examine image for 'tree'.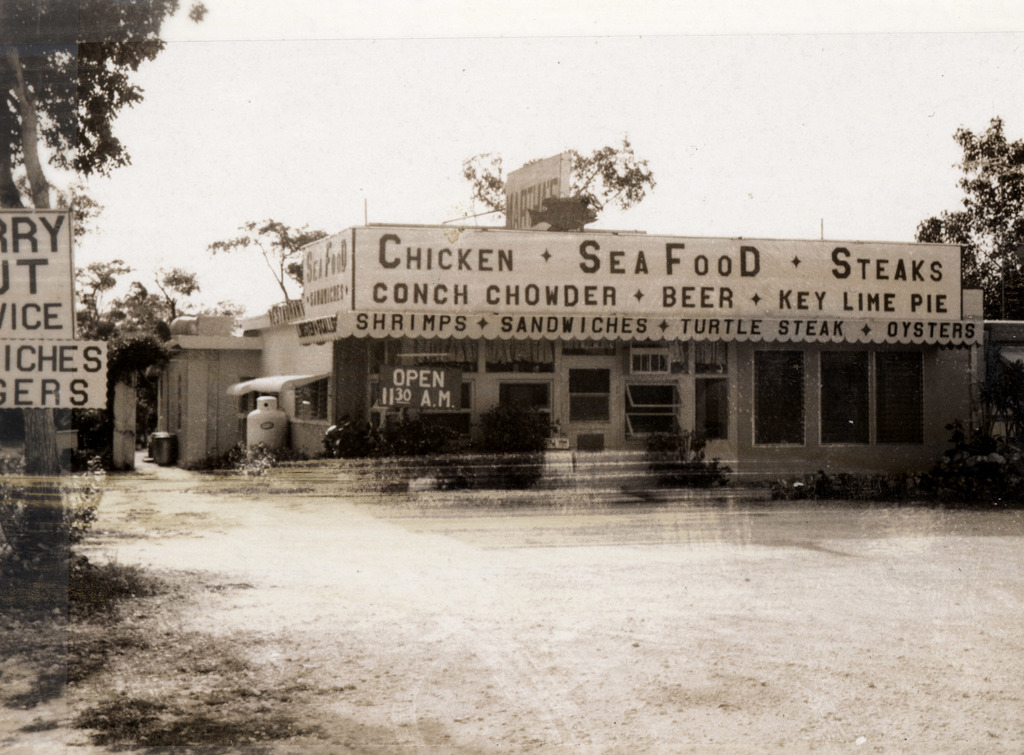
Examination result: bbox=[916, 120, 1023, 323].
